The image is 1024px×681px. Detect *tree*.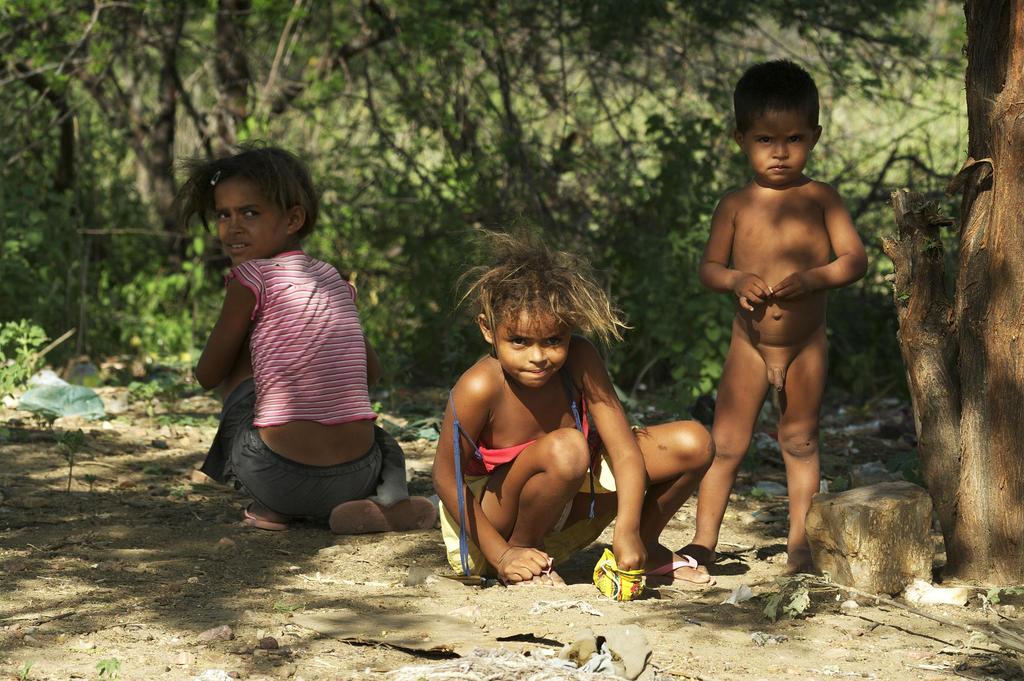
Detection: bbox=(818, 81, 1002, 582).
